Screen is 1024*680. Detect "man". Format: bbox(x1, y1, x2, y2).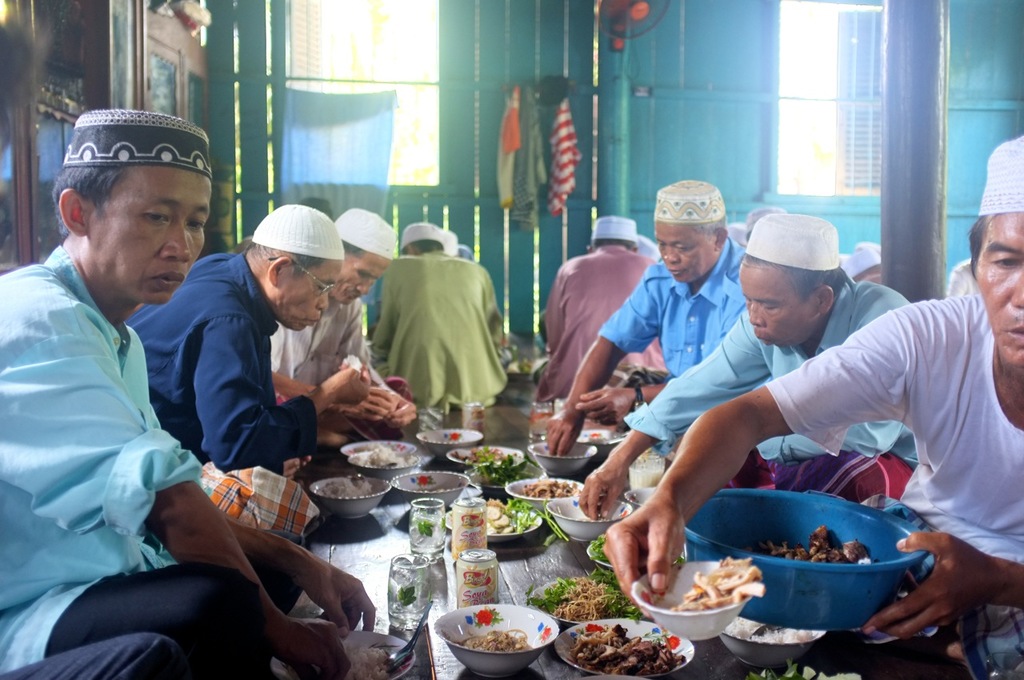
bbox(0, 108, 375, 679).
